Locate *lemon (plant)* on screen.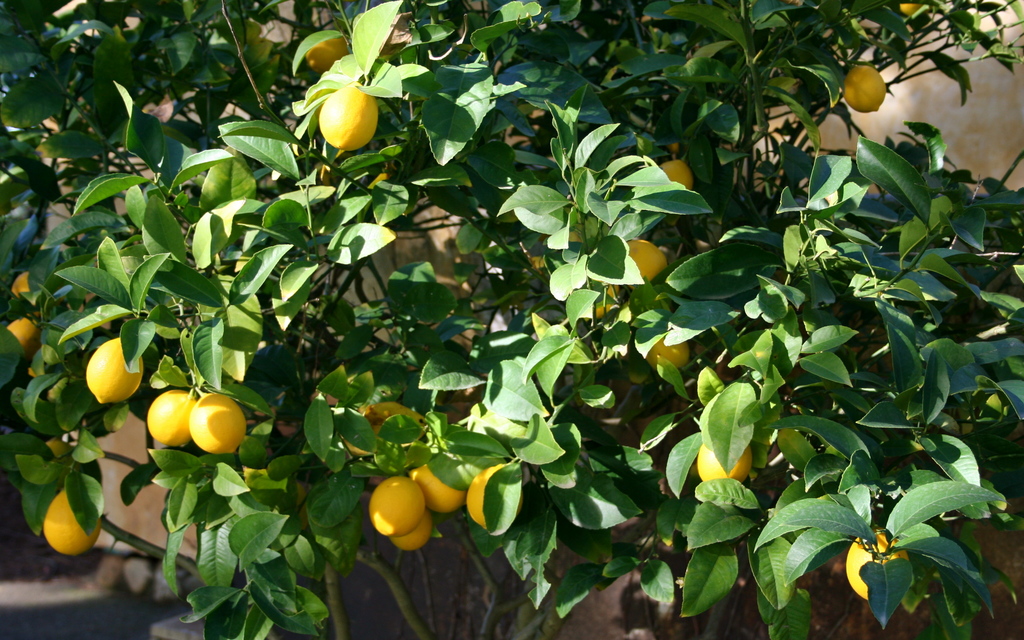
On screen at 844,60,887,112.
